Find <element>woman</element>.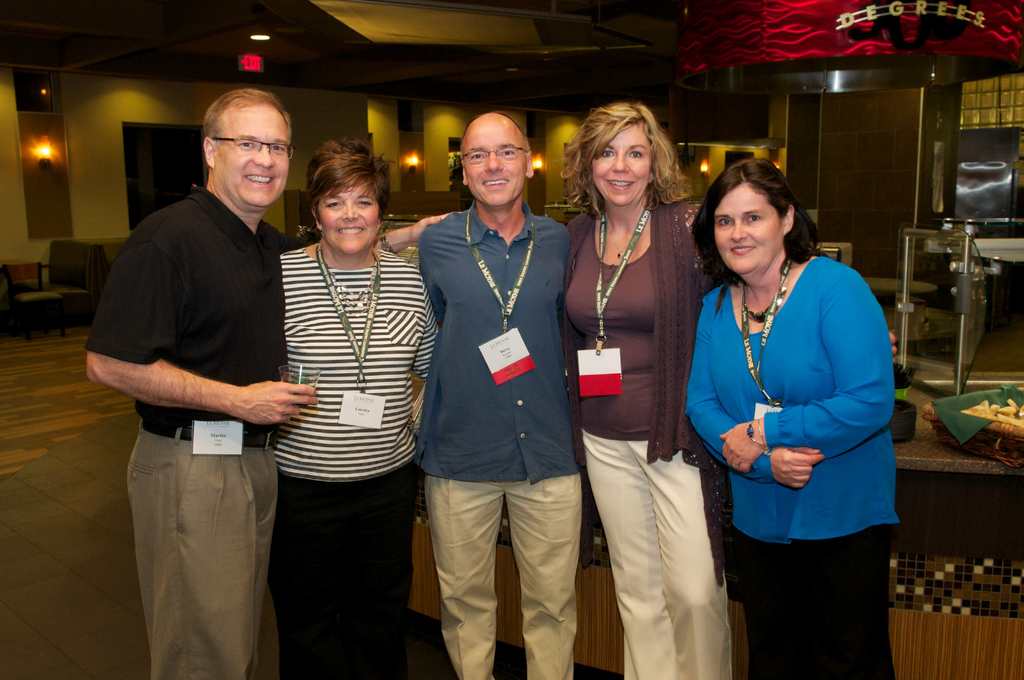
273:138:441:679.
